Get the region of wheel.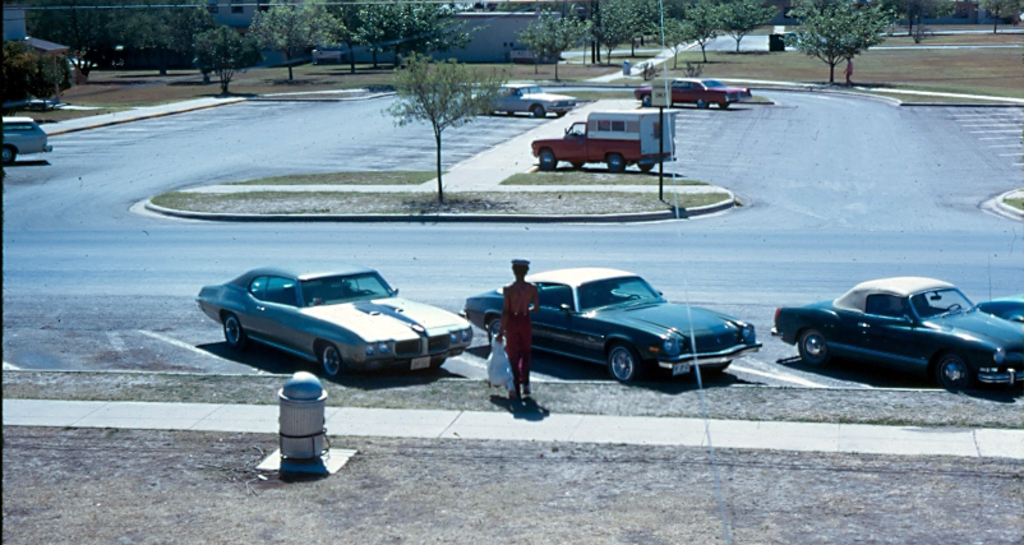
crop(604, 153, 628, 177).
